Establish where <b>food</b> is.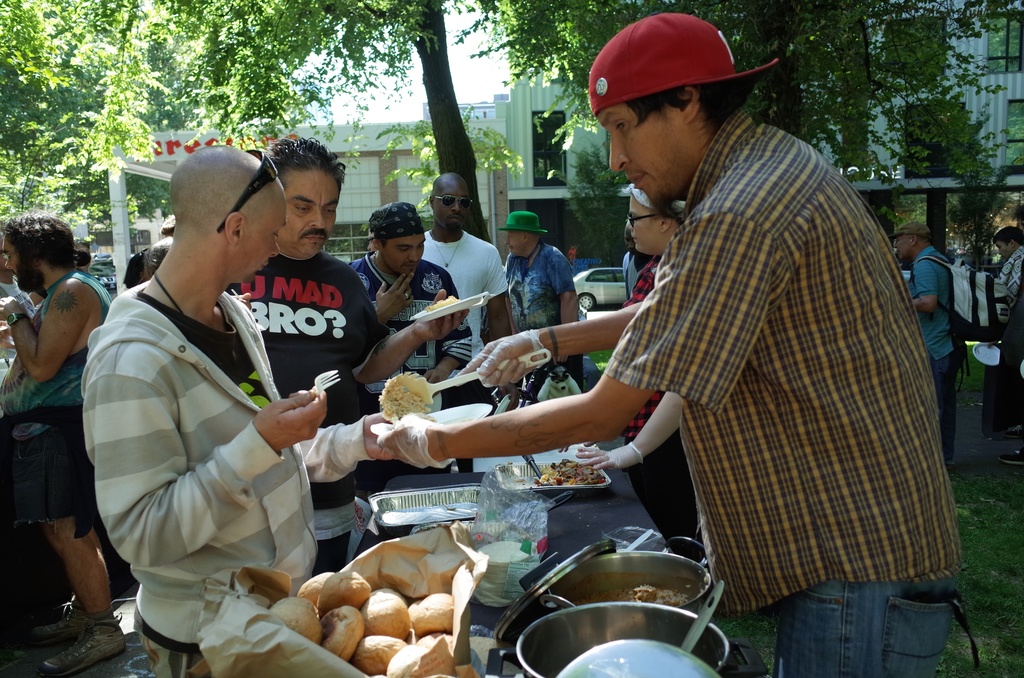
Established at [x1=409, y1=592, x2=456, y2=627].
